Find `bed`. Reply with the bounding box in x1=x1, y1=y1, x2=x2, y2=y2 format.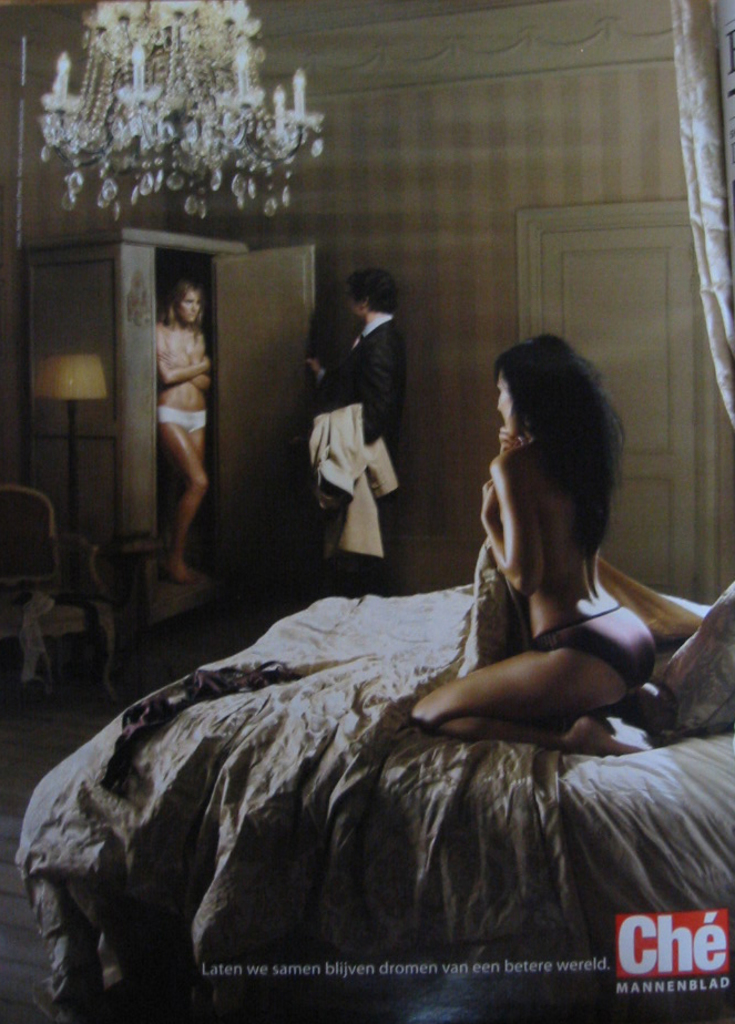
x1=62, y1=526, x2=706, y2=973.
